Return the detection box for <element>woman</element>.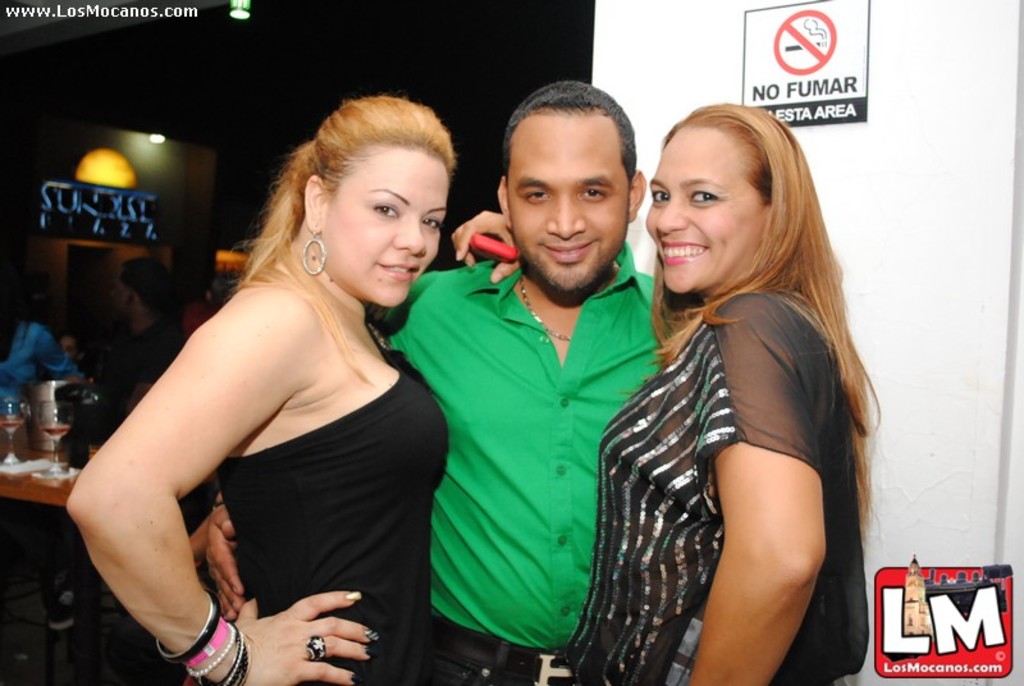
(68,87,453,685).
